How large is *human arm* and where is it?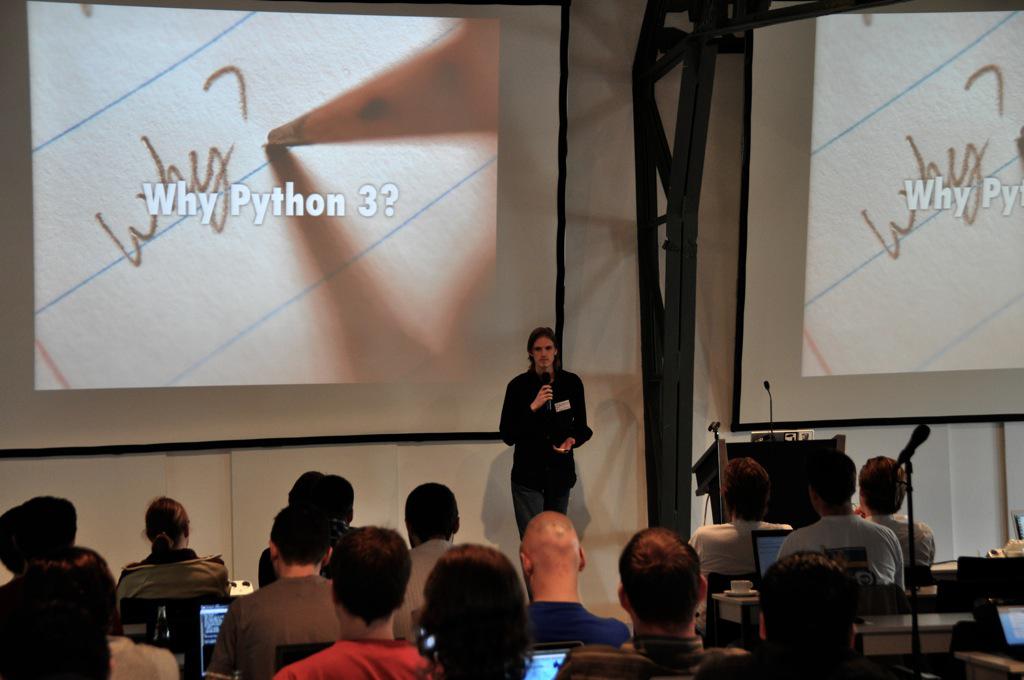
Bounding box: {"x1": 892, "y1": 529, "x2": 911, "y2": 598}.
